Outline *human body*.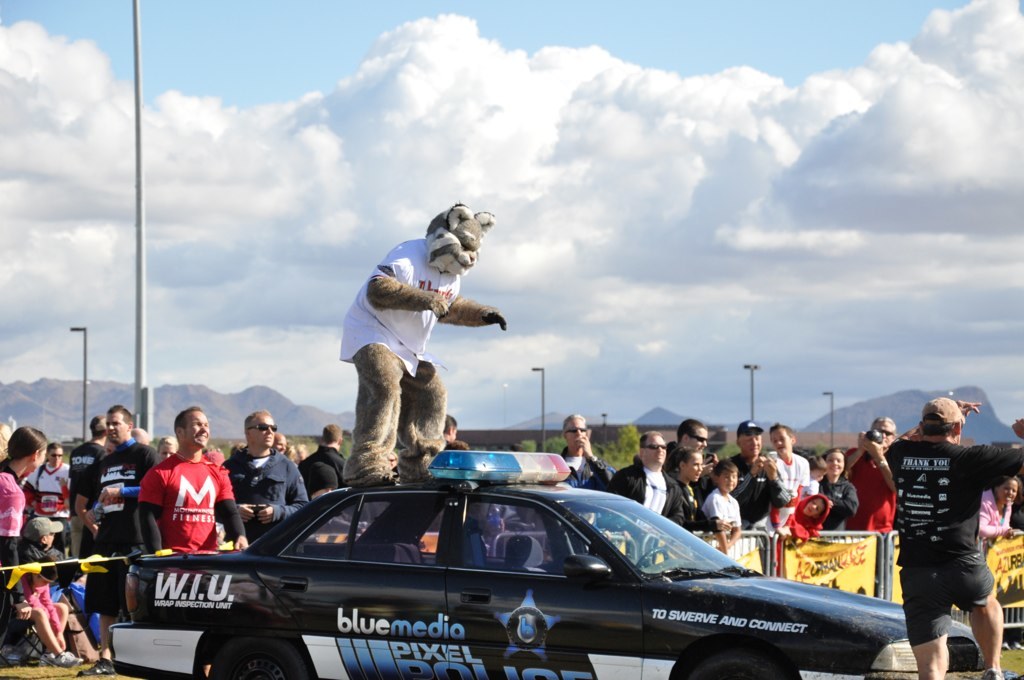
Outline: [611,439,703,523].
